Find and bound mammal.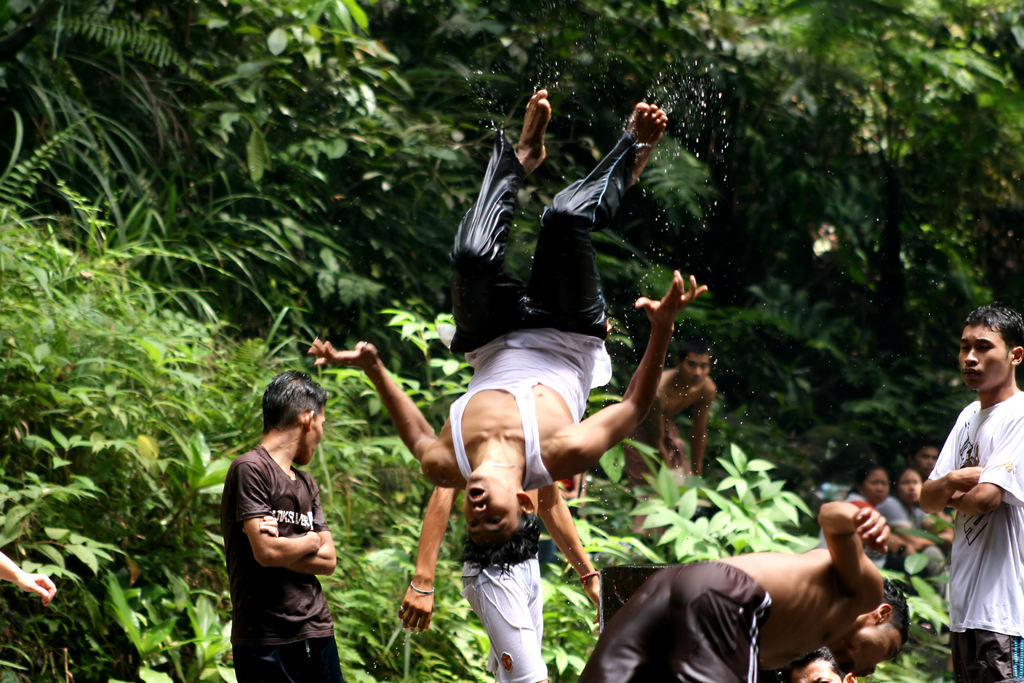
Bound: (912,439,948,479).
